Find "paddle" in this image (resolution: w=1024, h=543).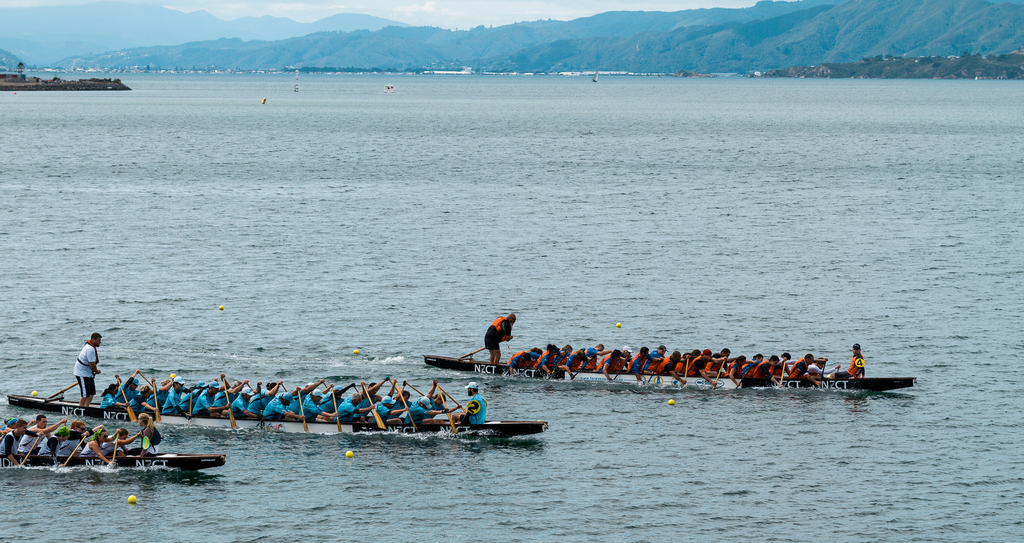
Rect(275, 379, 289, 410).
